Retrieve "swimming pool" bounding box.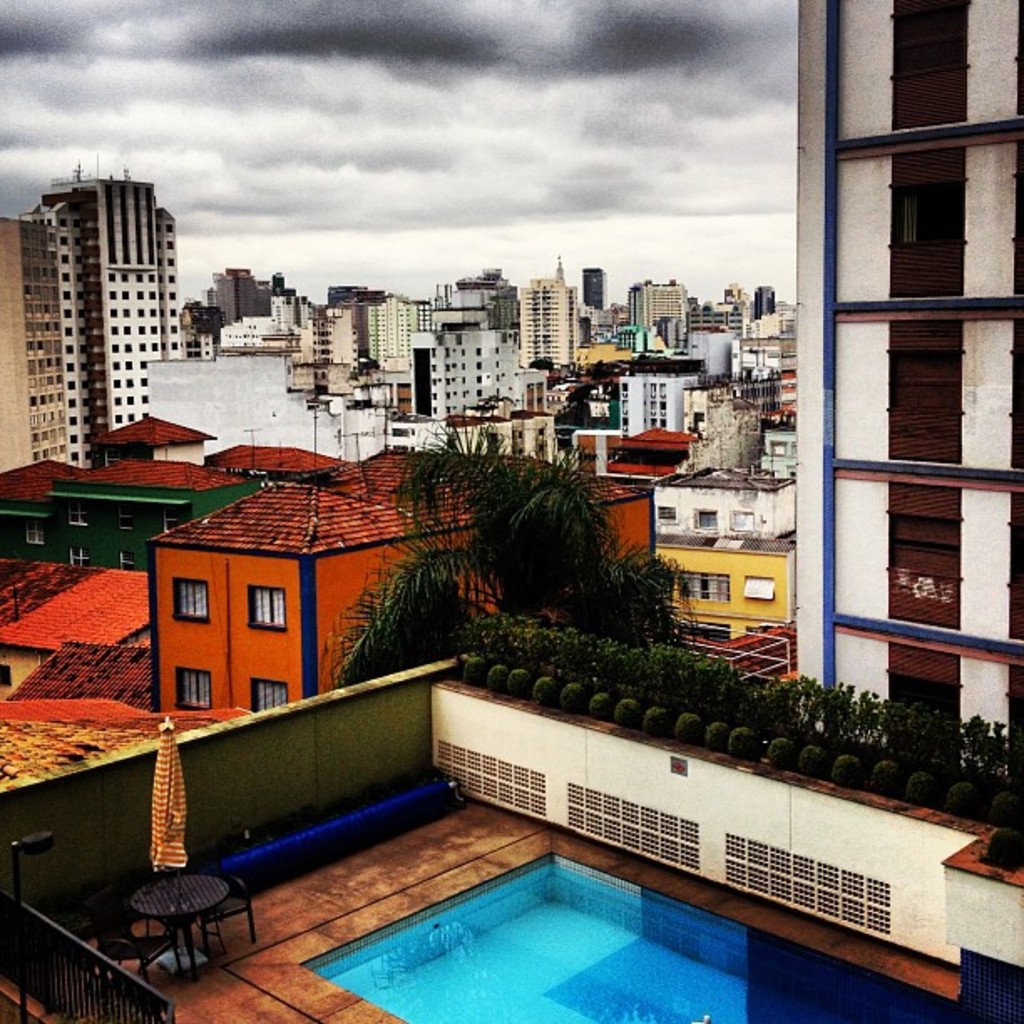
Bounding box: rect(129, 740, 972, 1023).
